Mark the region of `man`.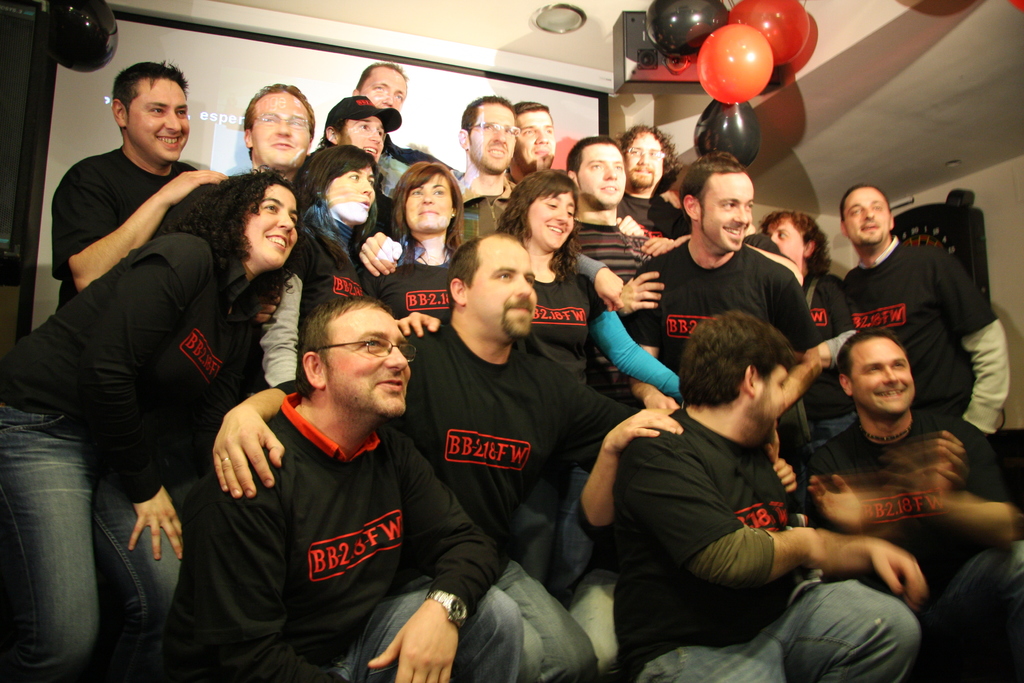
Region: (566,135,675,287).
